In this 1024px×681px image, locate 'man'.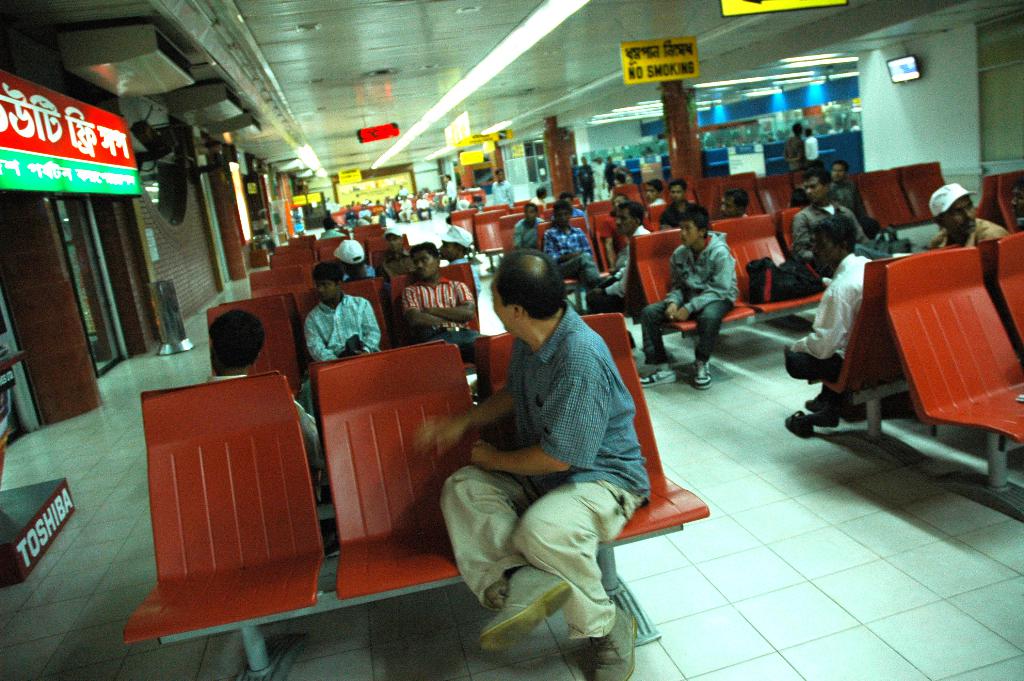
Bounding box: [left=413, top=247, right=652, bottom=680].
